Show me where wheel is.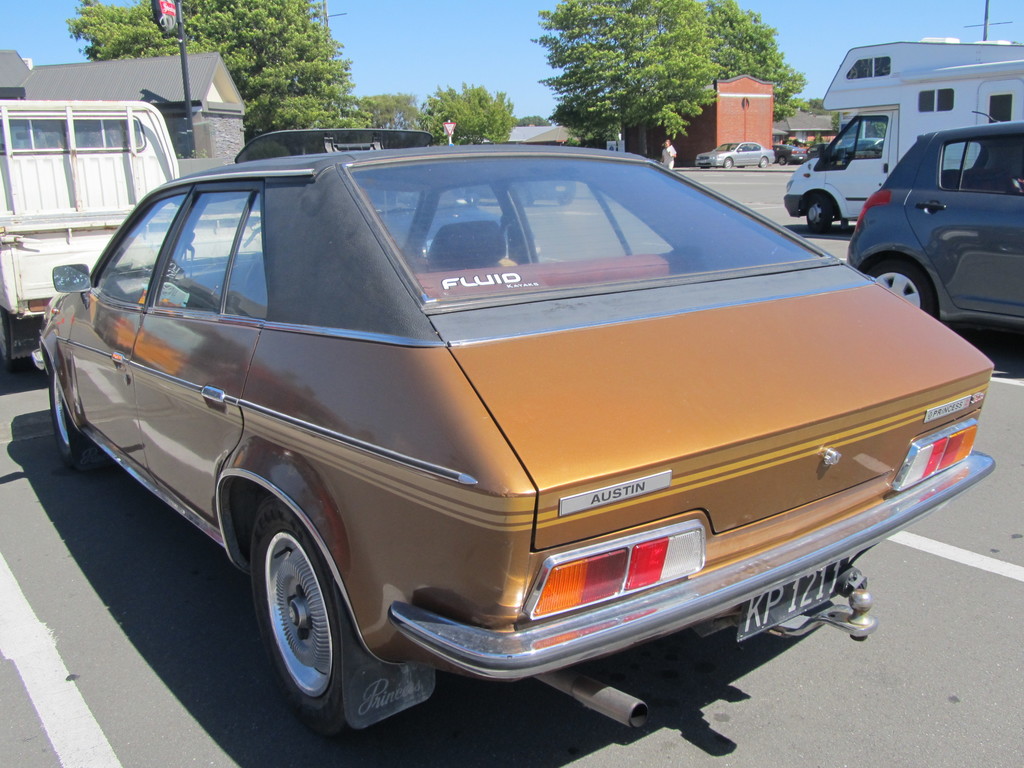
wheel is at locate(518, 185, 533, 207).
